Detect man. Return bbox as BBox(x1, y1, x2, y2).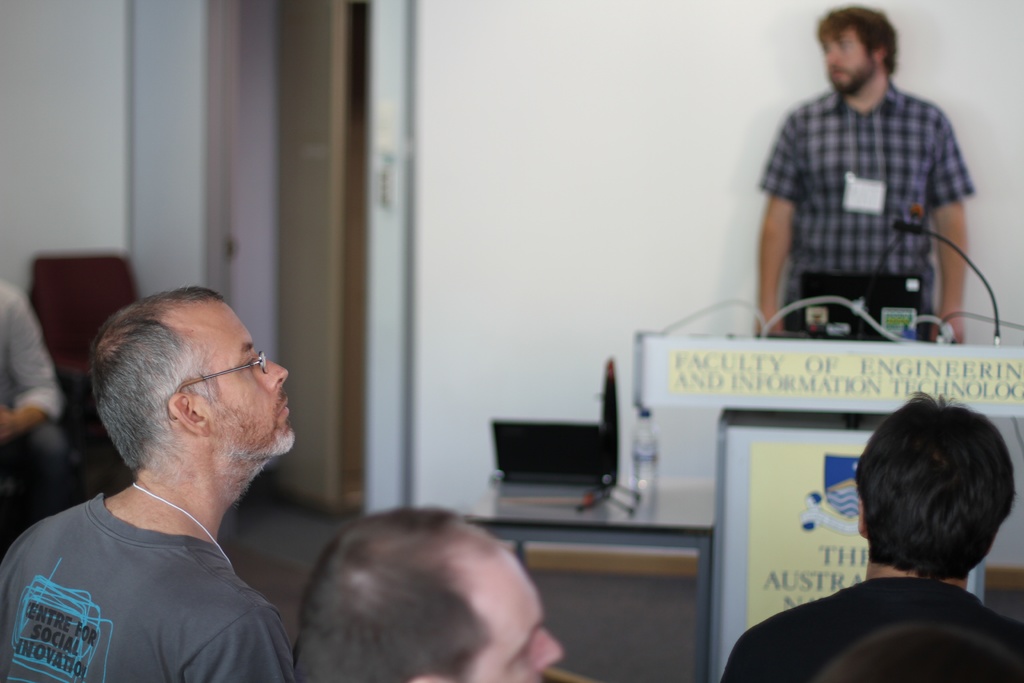
BBox(749, 4, 977, 336).
